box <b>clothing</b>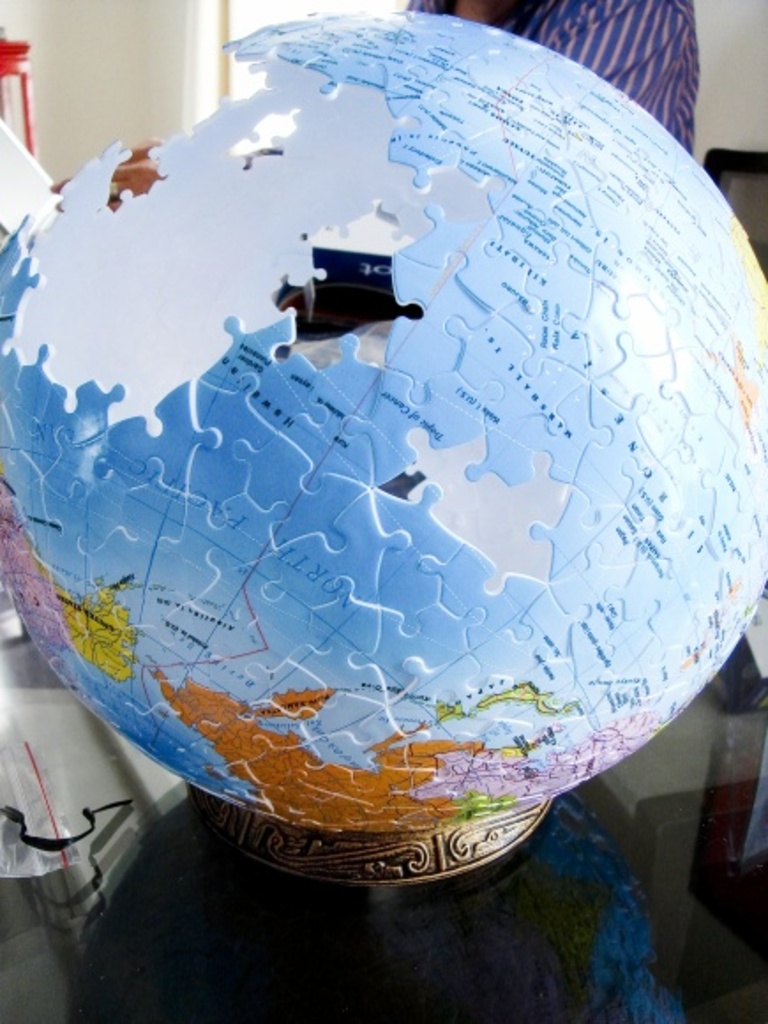
select_region(411, 0, 699, 152)
